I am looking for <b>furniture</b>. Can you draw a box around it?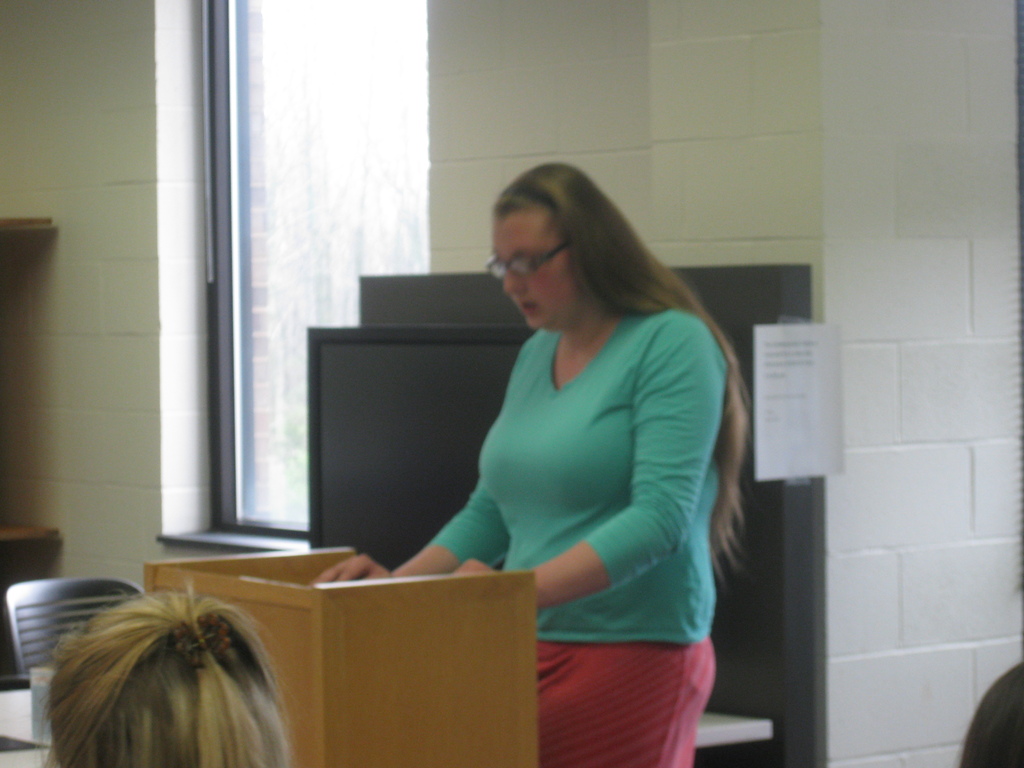
Sure, the bounding box is (3,579,142,678).
